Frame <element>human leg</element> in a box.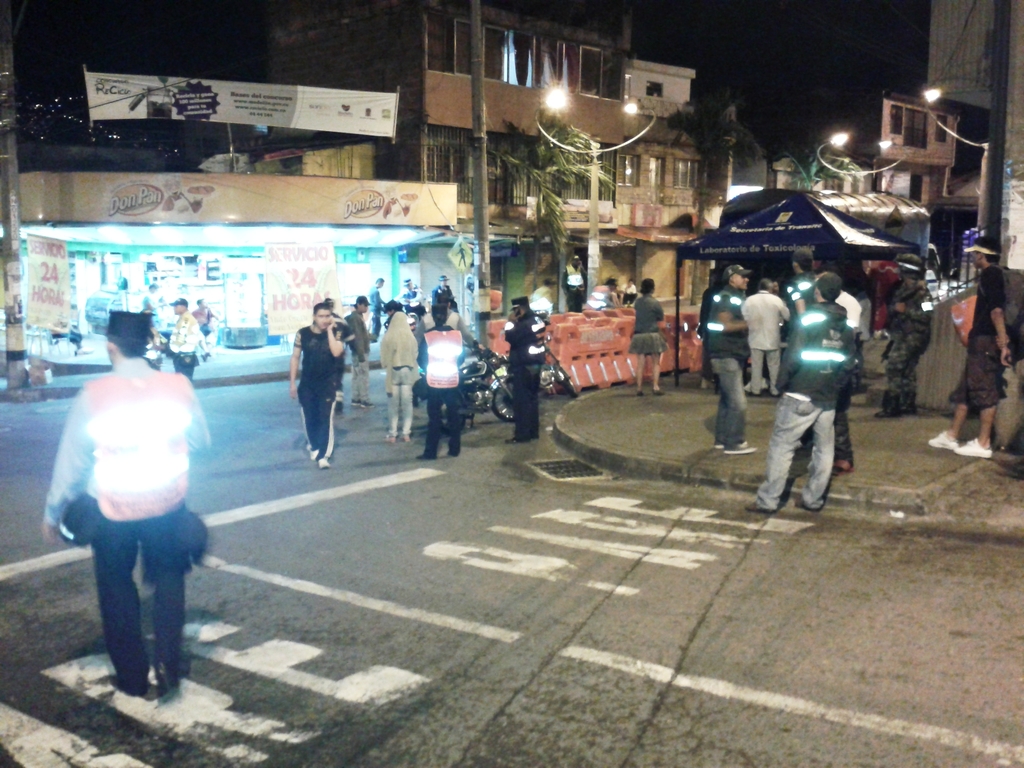
Rect(90, 515, 143, 698).
